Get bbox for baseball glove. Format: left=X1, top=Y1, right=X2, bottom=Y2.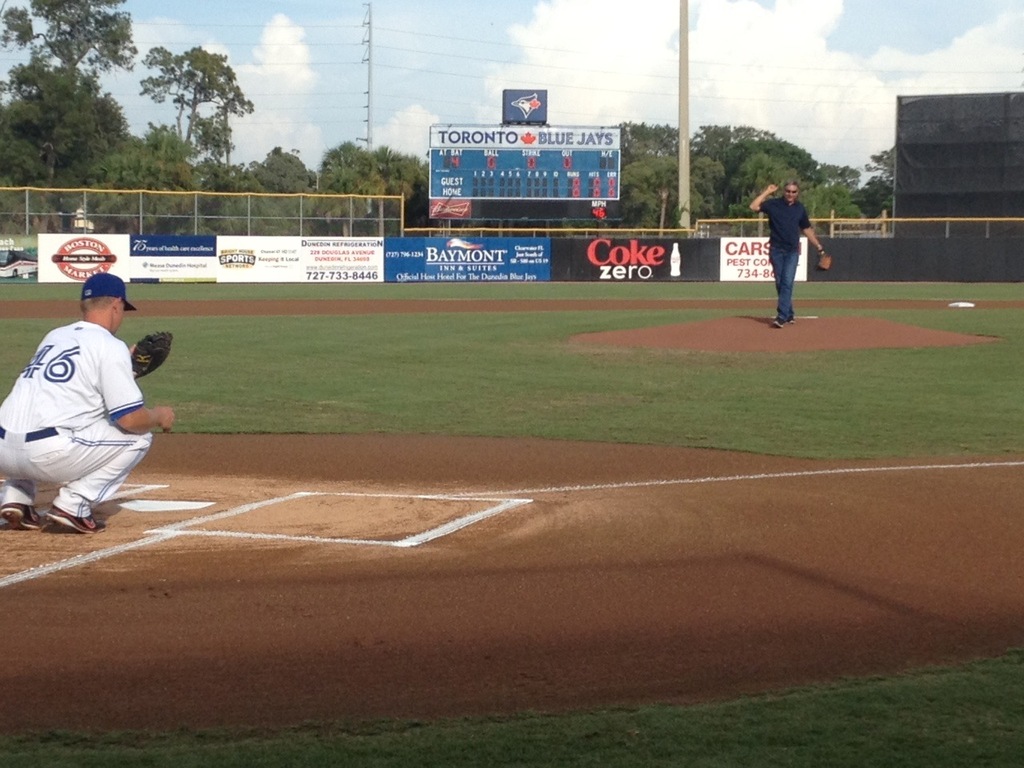
left=131, top=329, right=175, bottom=378.
